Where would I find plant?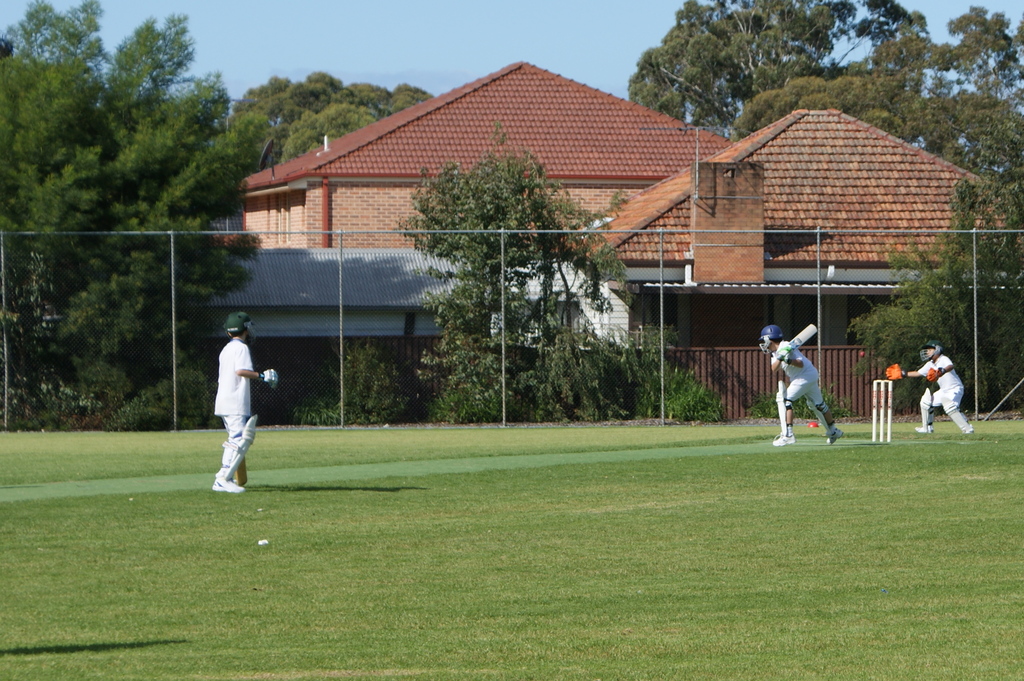
At [268,324,414,422].
